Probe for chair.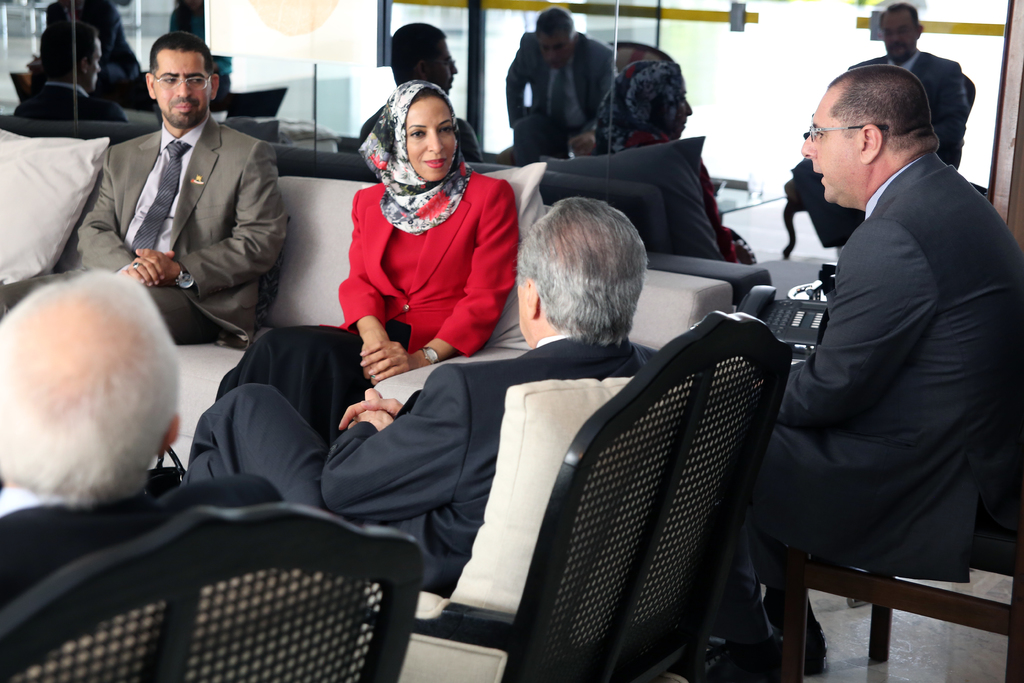
Probe result: rect(790, 530, 1023, 682).
